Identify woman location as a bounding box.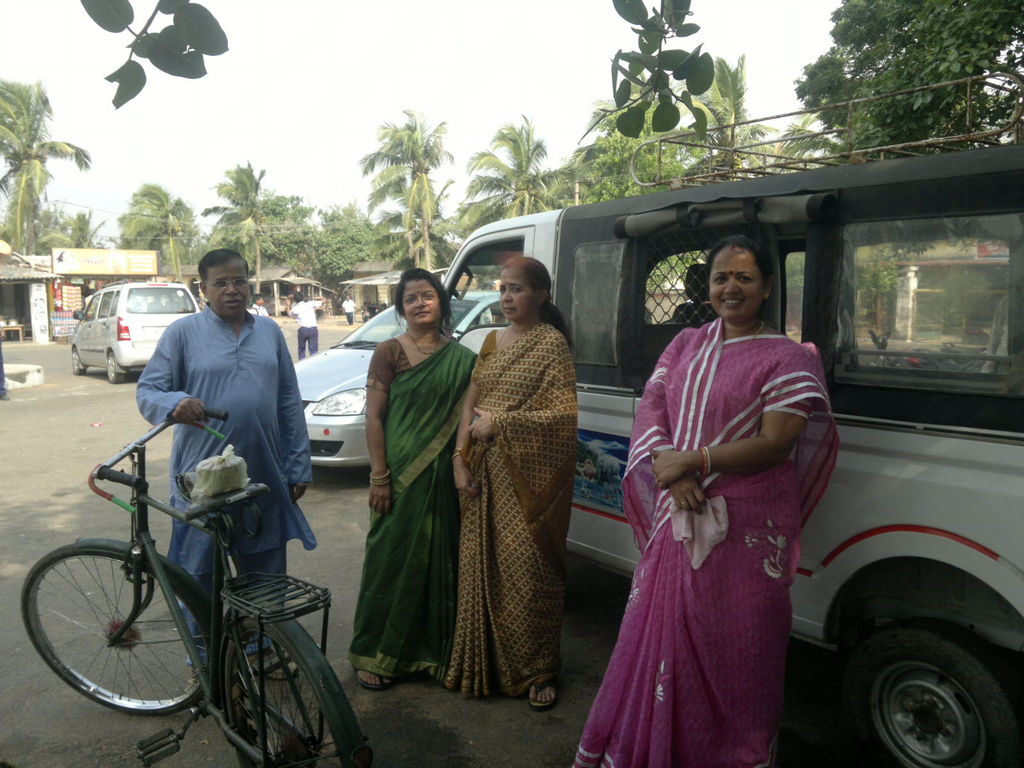
BBox(603, 244, 845, 767).
